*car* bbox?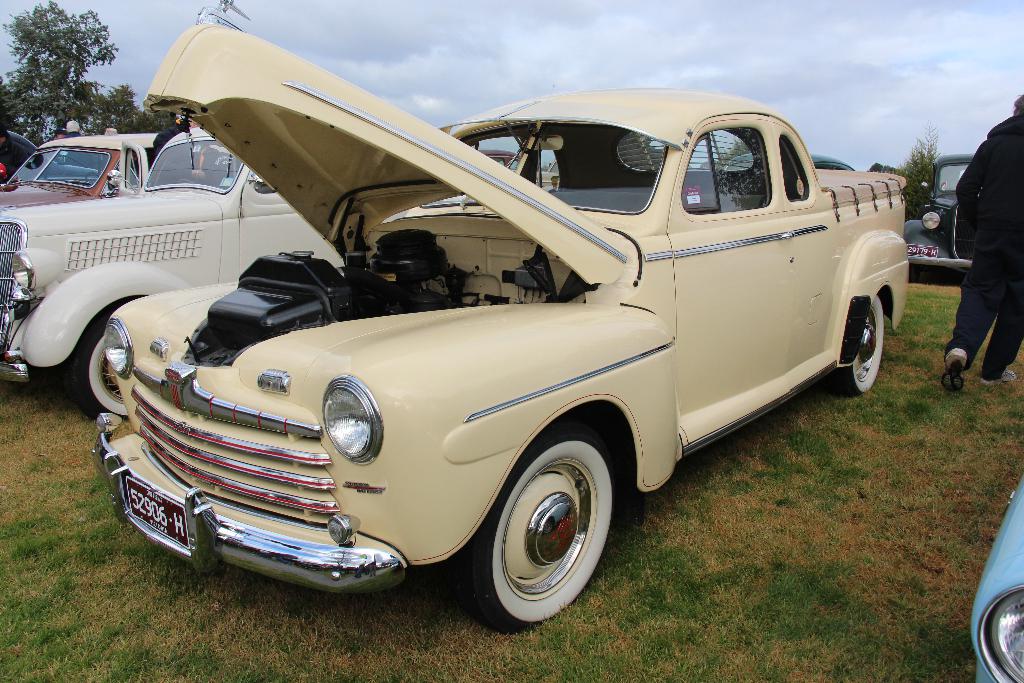
900:152:974:272
